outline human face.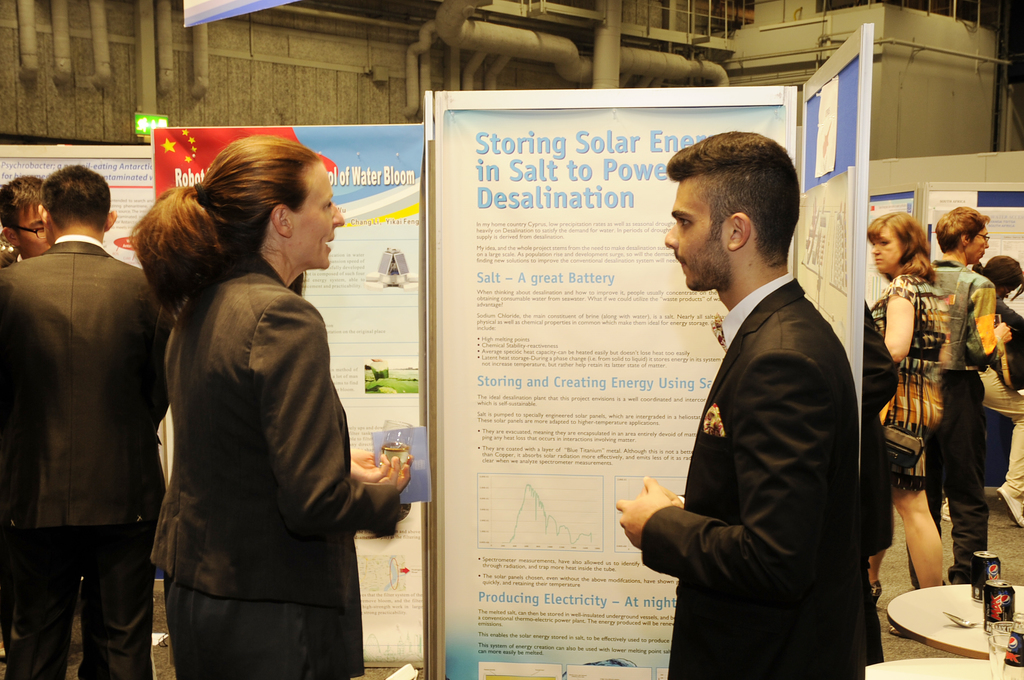
Outline: pyautogui.locateOnScreen(11, 205, 53, 257).
